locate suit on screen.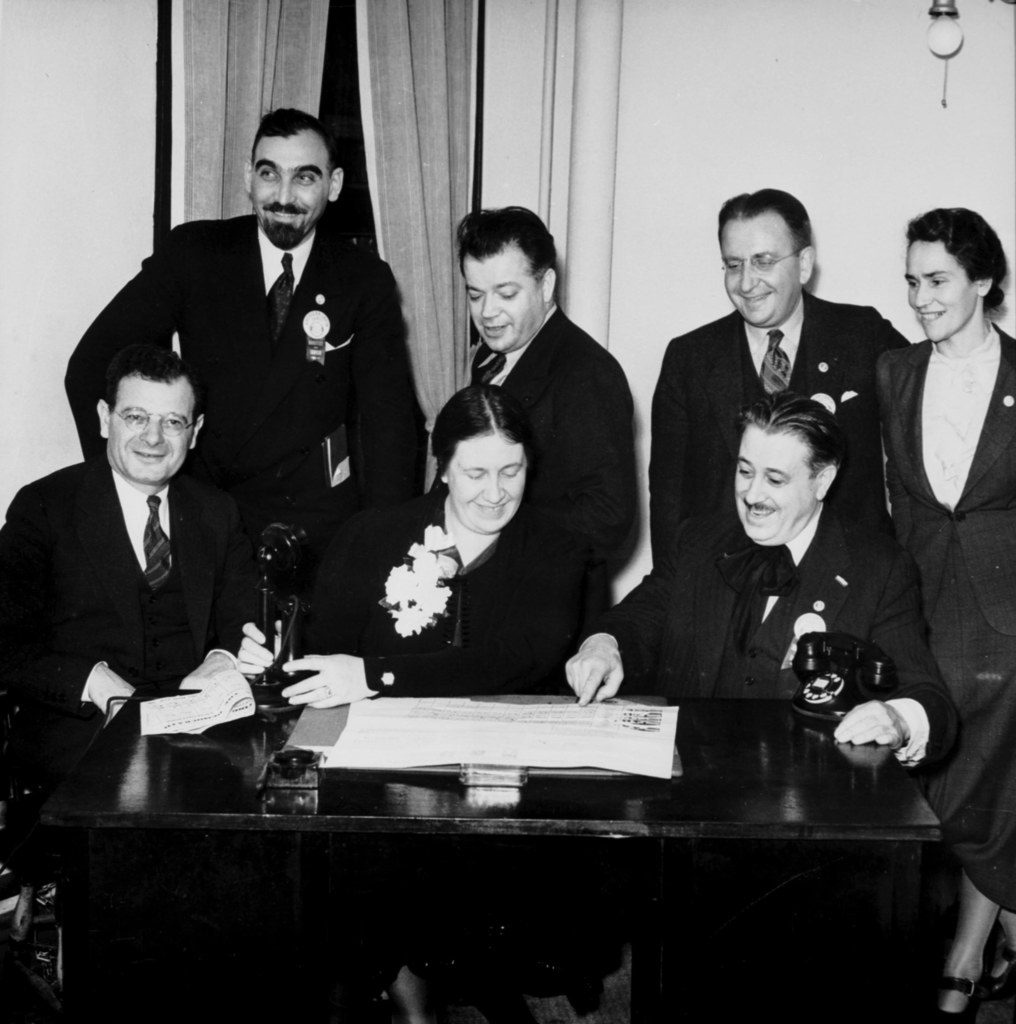
On screen at 871, 318, 1015, 638.
